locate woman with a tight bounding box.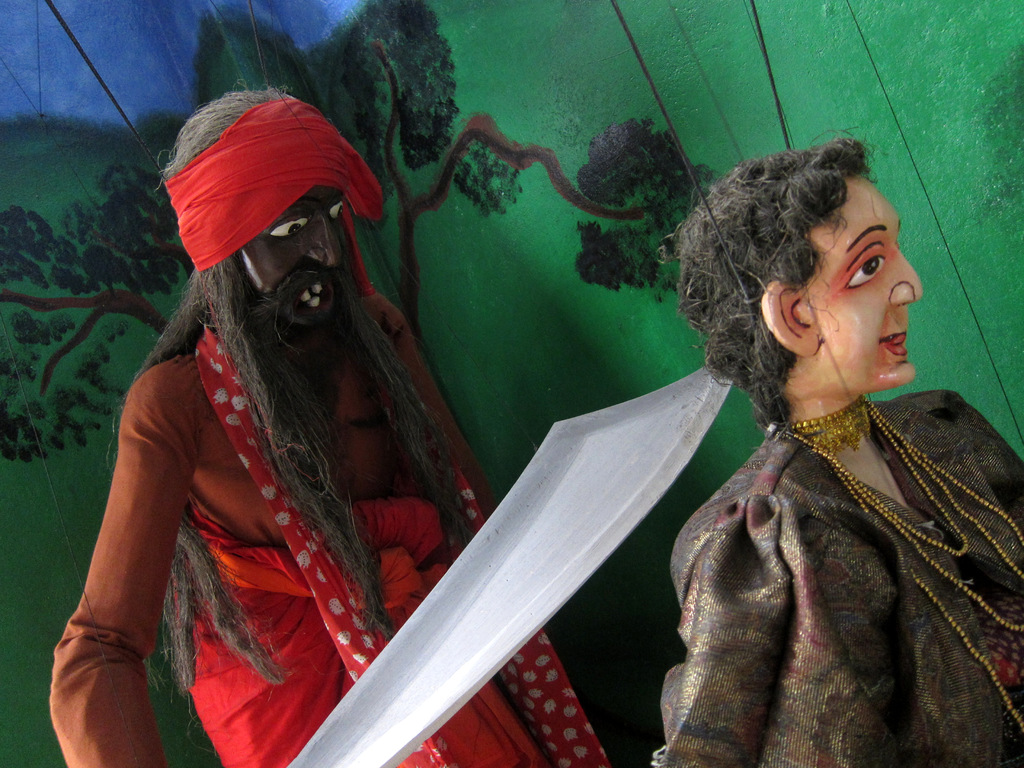
detection(583, 122, 1023, 764).
